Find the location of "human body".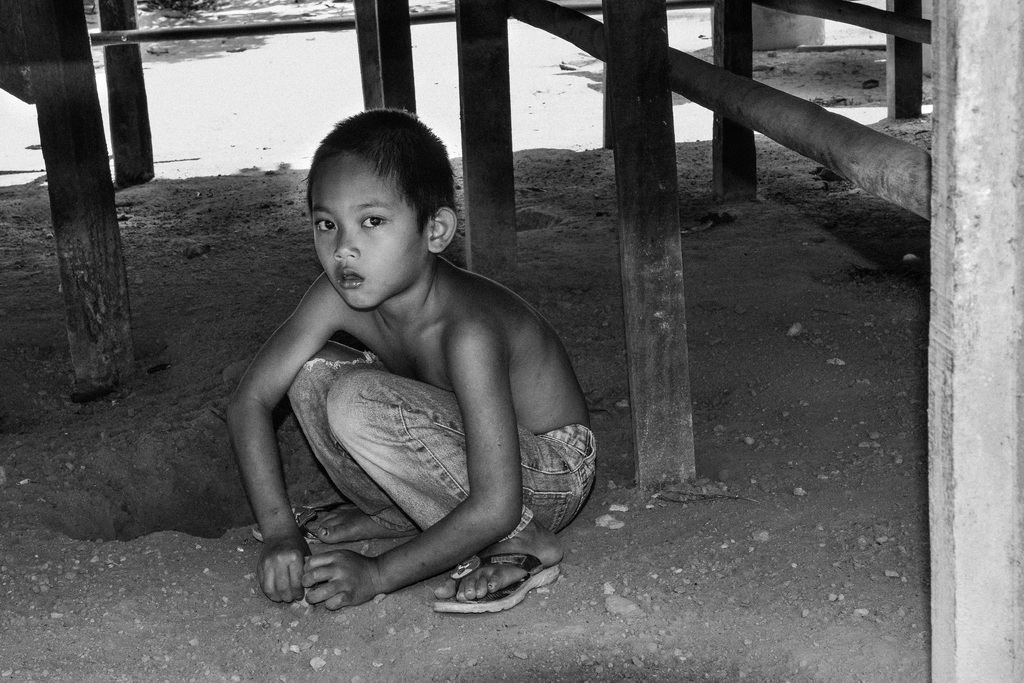
Location: bbox(209, 176, 606, 617).
